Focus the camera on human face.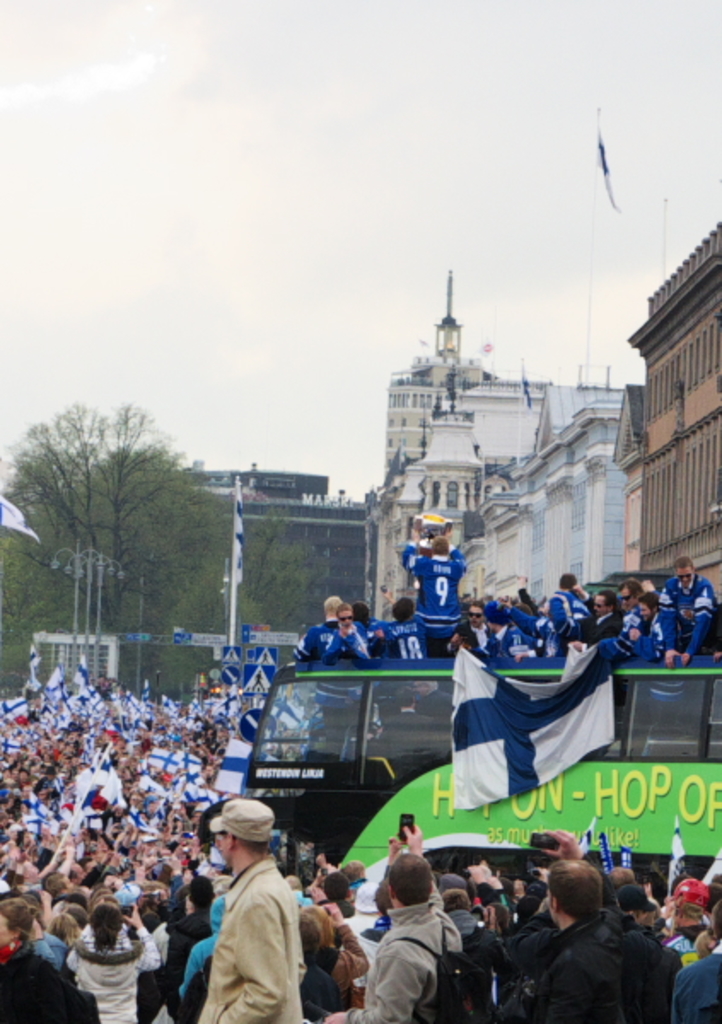
Focus region: 464/604/485/621.
